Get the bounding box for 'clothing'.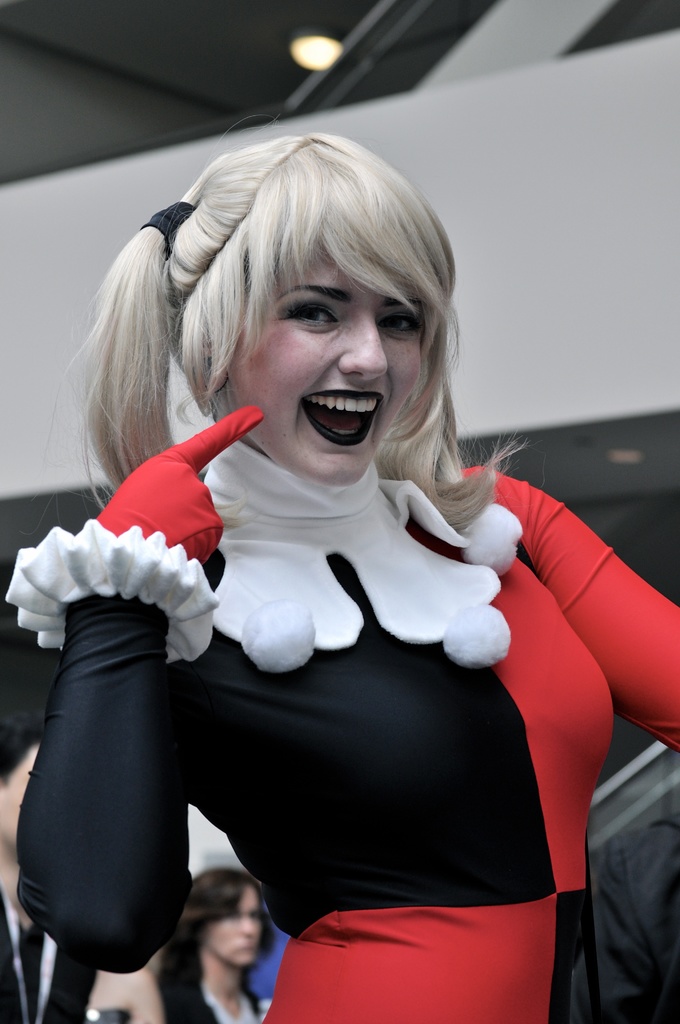
<box>47,338,617,986</box>.
